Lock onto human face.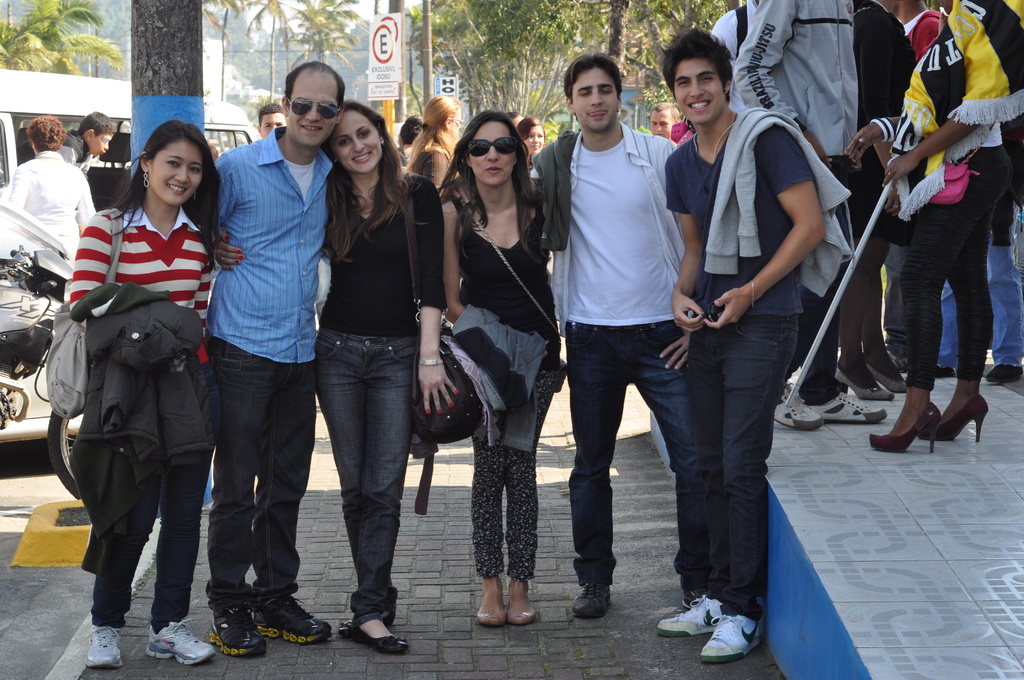
Locked: bbox(290, 83, 340, 145).
